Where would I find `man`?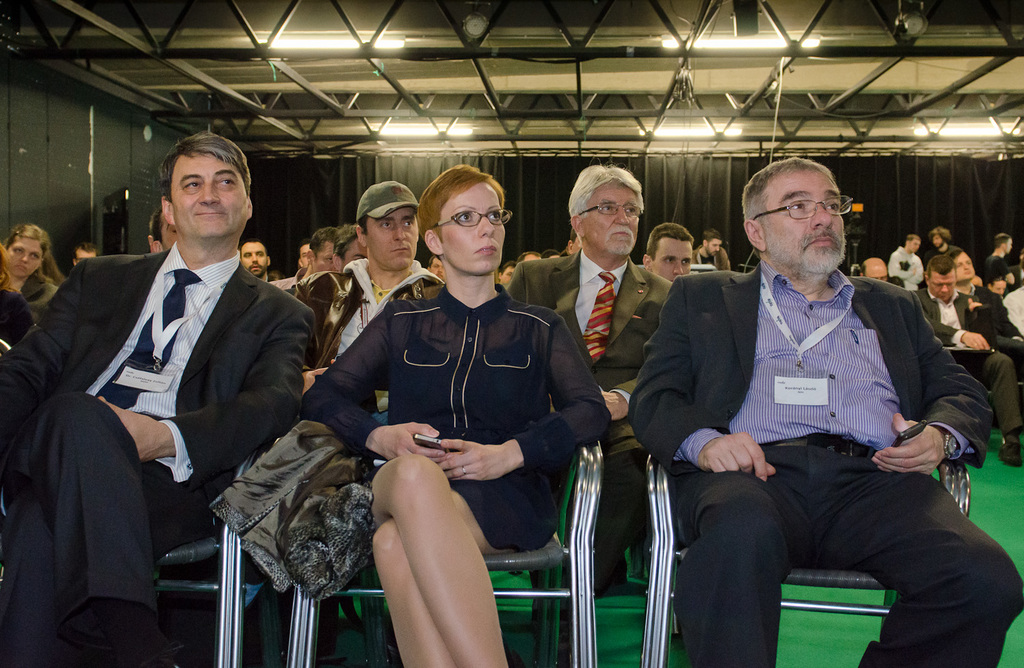
At [x1=285, y1=227, x2=342, y2=296].
